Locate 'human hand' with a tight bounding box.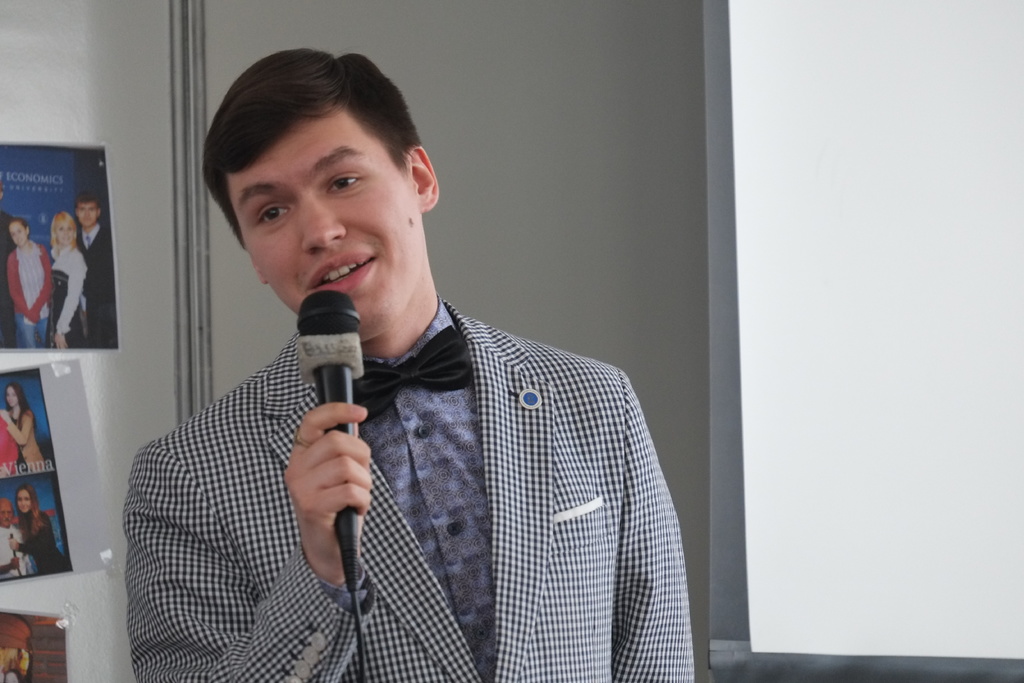
rect(11, 541, 19, 553).
